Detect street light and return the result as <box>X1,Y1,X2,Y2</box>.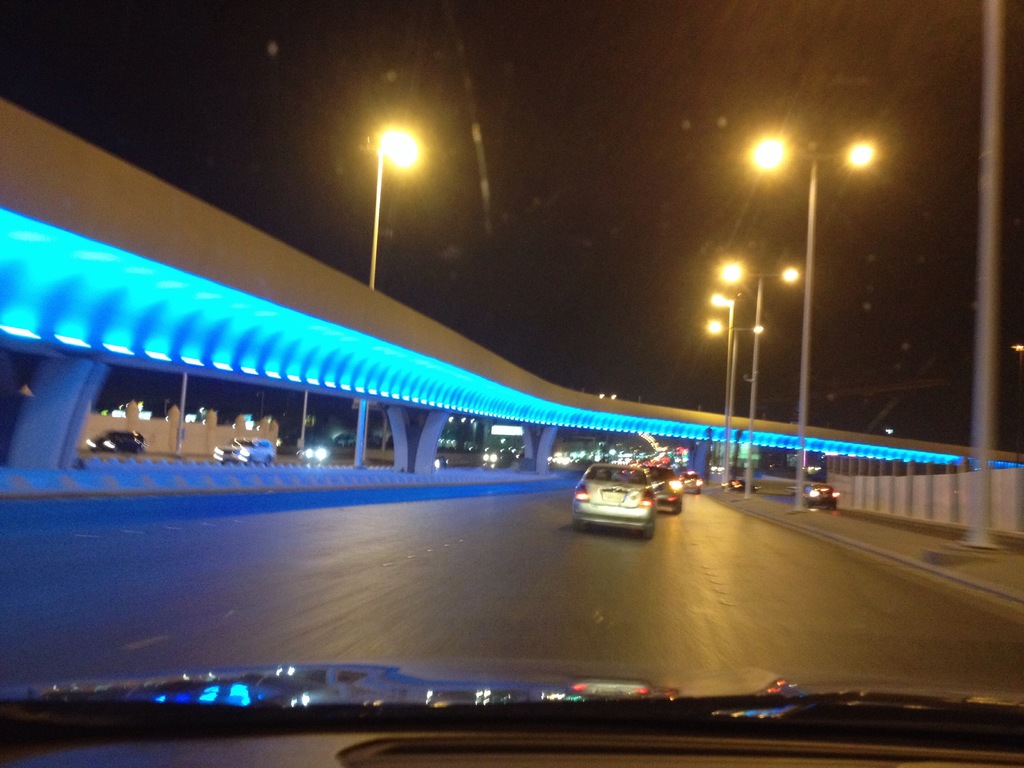
<box>712,253,813,504</box>.
